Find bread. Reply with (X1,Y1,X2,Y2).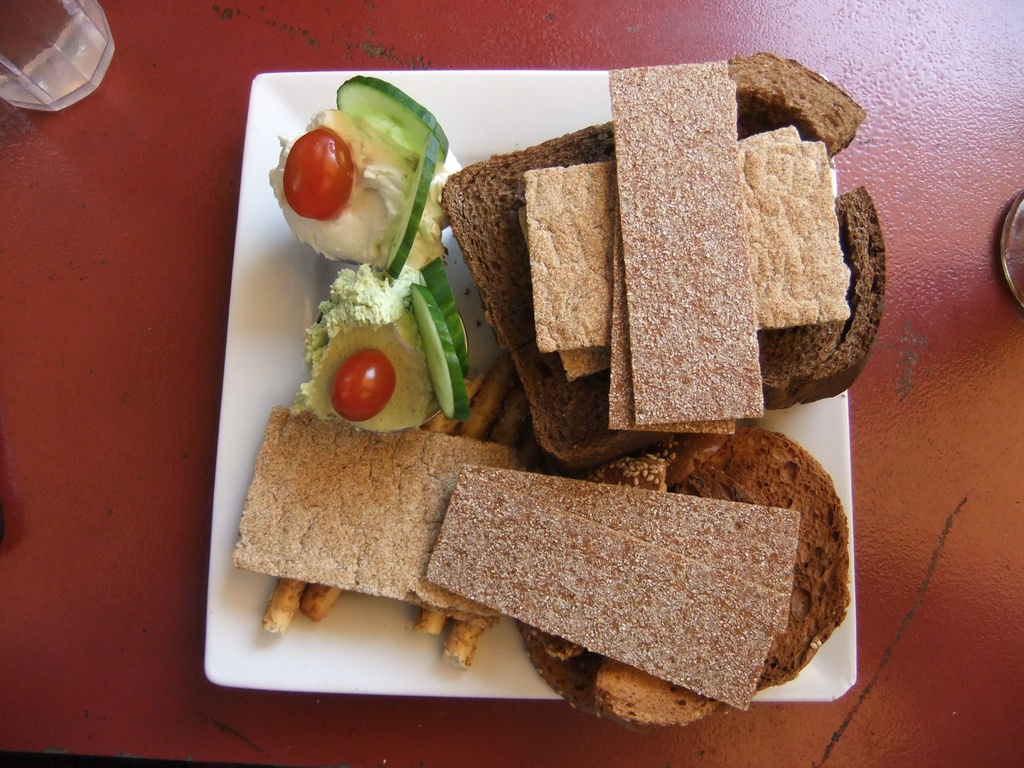
(507,426,853,733).
